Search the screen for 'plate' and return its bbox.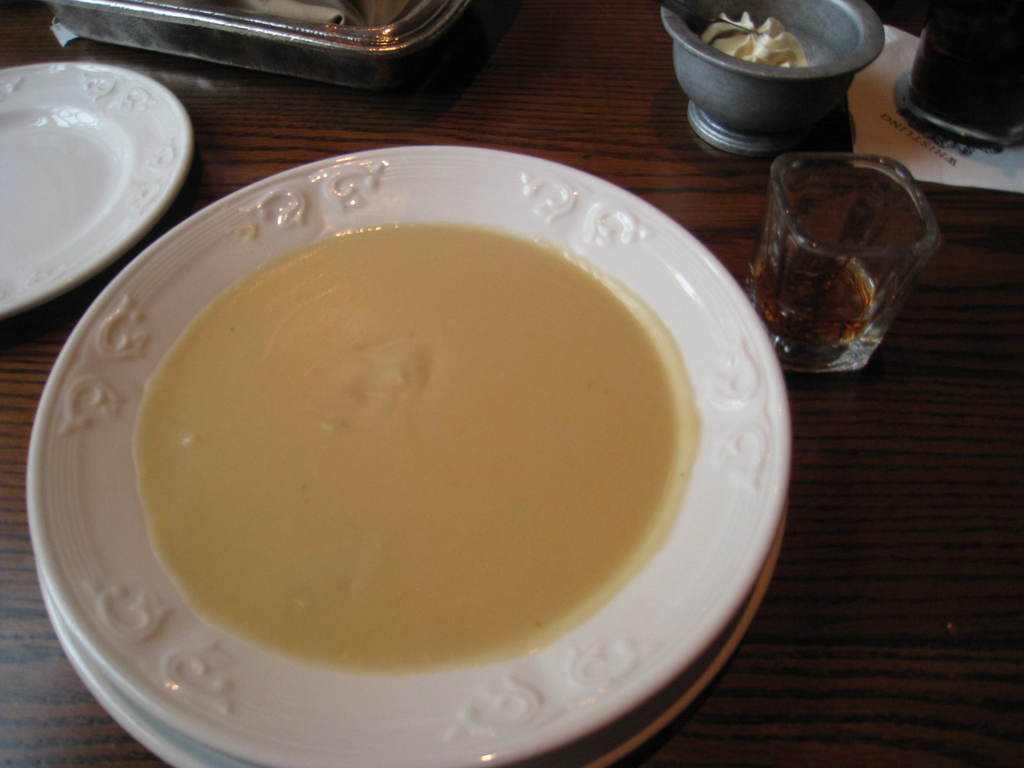
Found: 26/145/791/767.
